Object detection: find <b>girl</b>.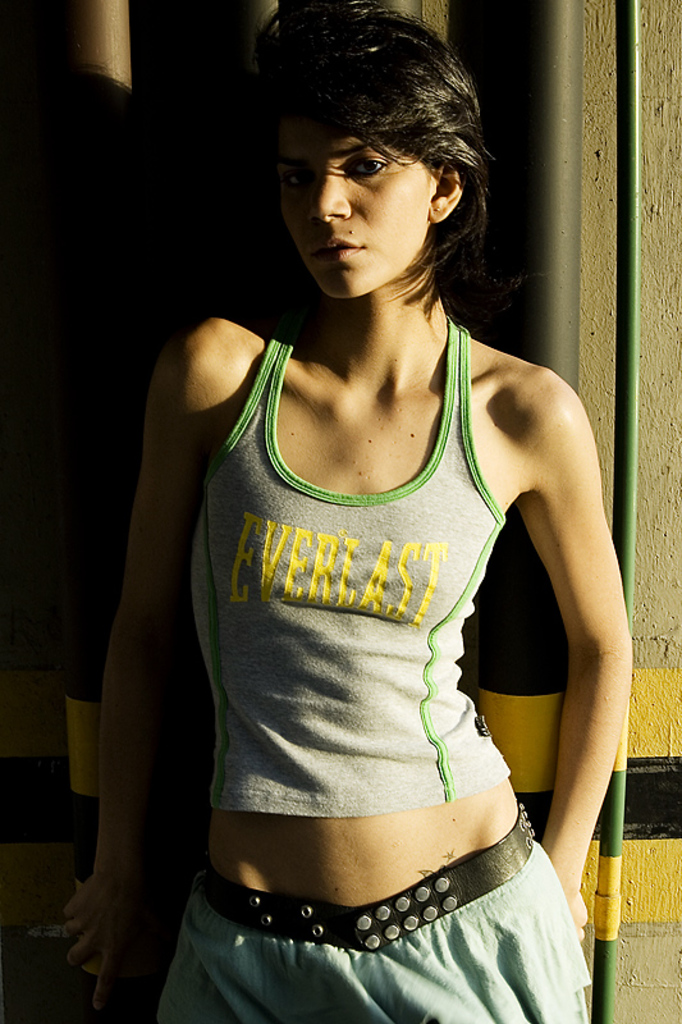
[61,0,631,1023].
